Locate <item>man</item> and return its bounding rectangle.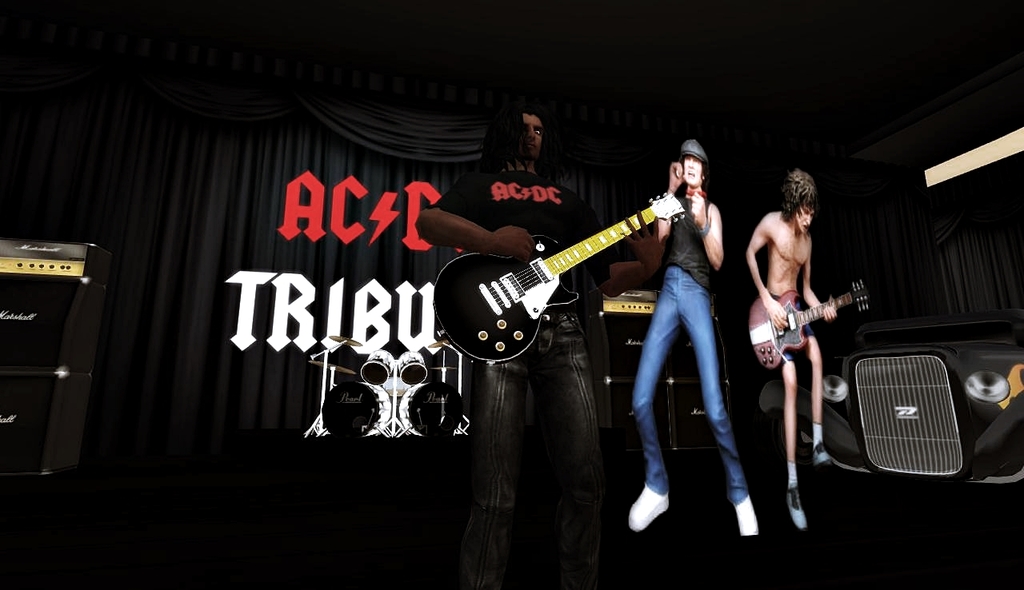
413:97:666:589.
